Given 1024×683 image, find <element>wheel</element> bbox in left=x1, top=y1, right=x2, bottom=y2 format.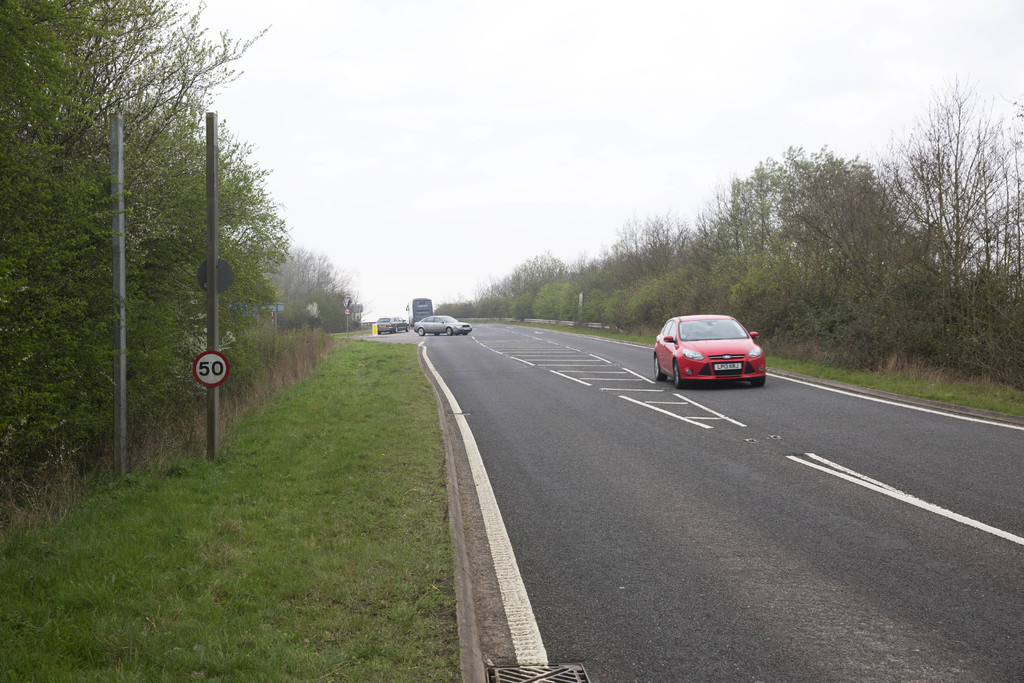
left=408, top=327, right=409, bottom=331.
